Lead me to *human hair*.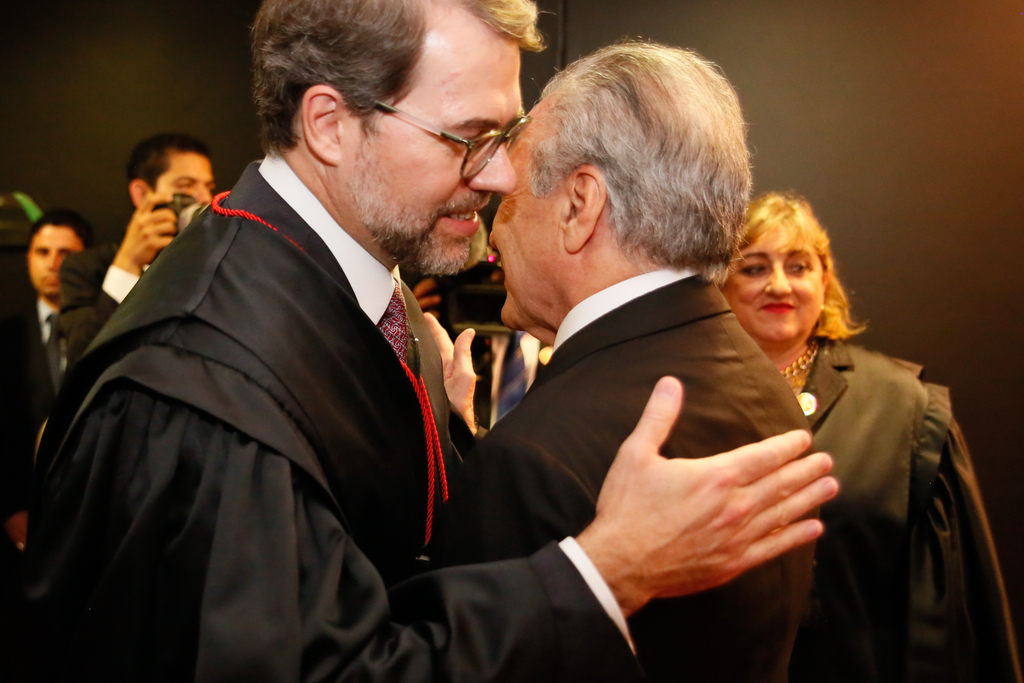
Lead to left=728, top=183, right=867, bottom=338.
